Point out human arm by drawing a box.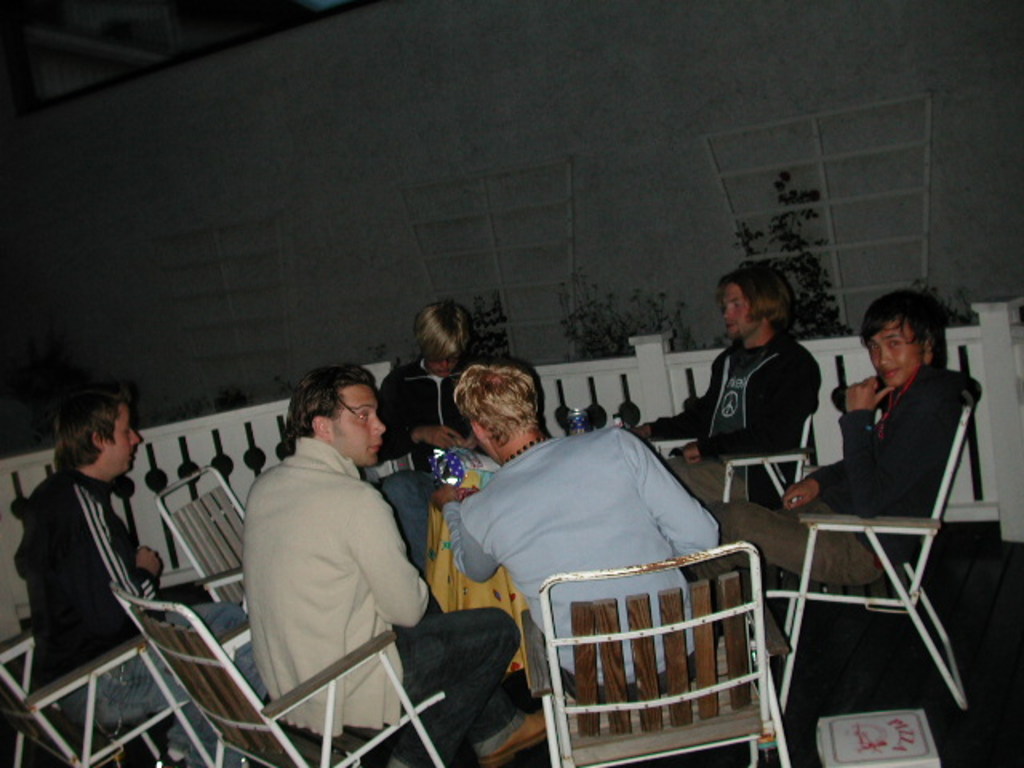
{"x1": 685, "y1": 352, "x2": 819, "y2": 464}.
